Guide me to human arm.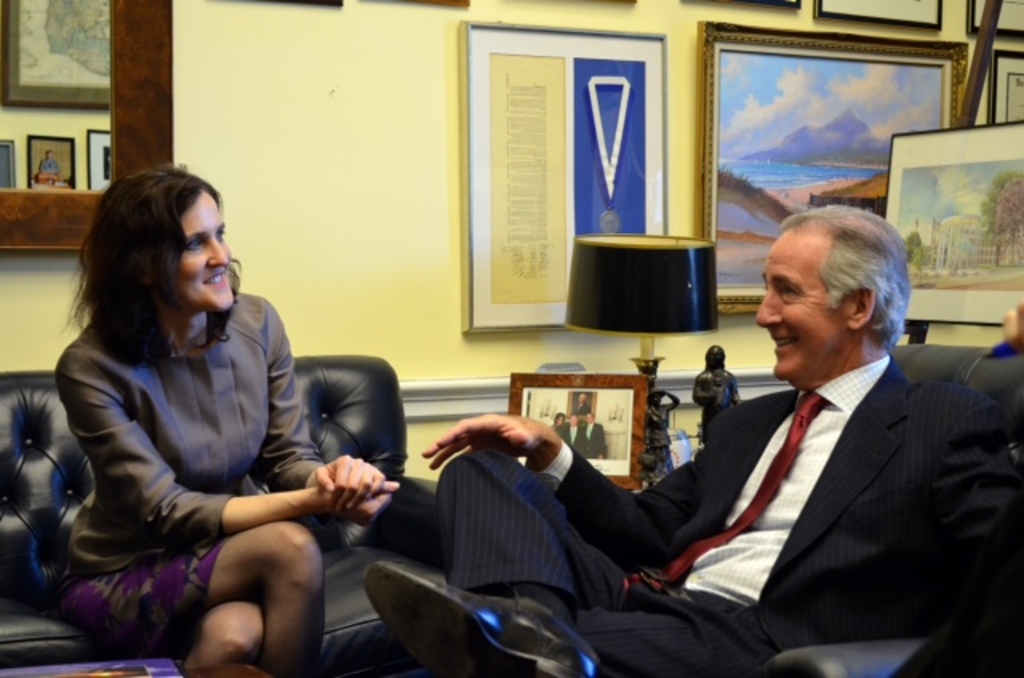
Guidance: region(914, 293, 1022, 676).
